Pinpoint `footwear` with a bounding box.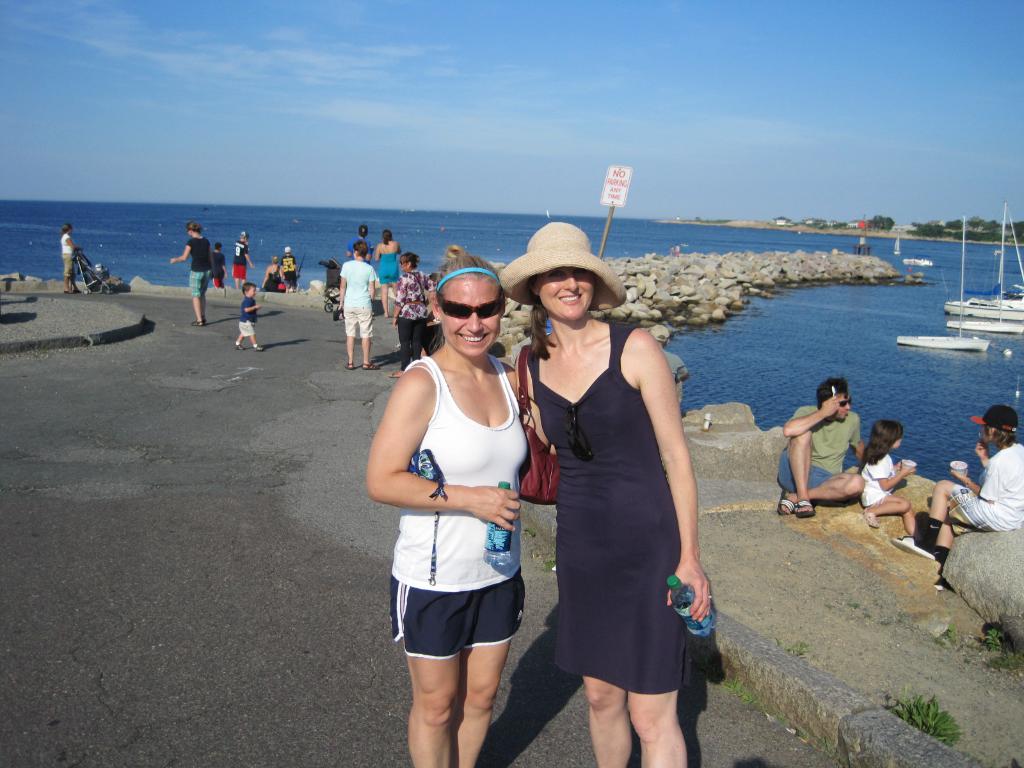
box(189, 321, 205, 328).
